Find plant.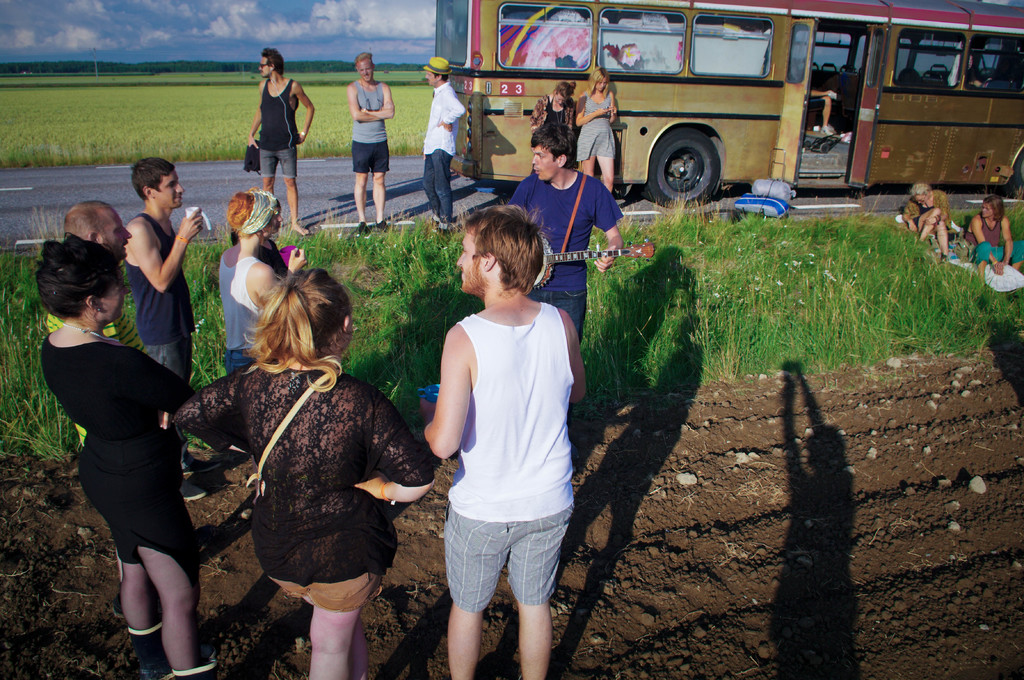
<bbox>188, 237, 224, 400</bbox>.
